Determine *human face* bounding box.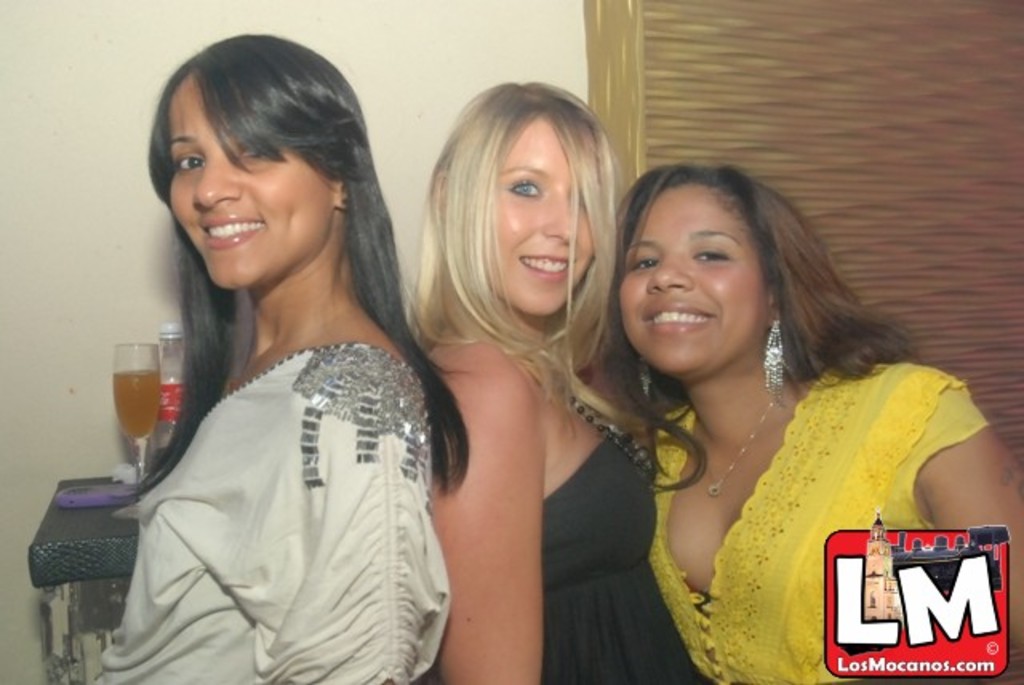
Determined: 482/117/594/315.
